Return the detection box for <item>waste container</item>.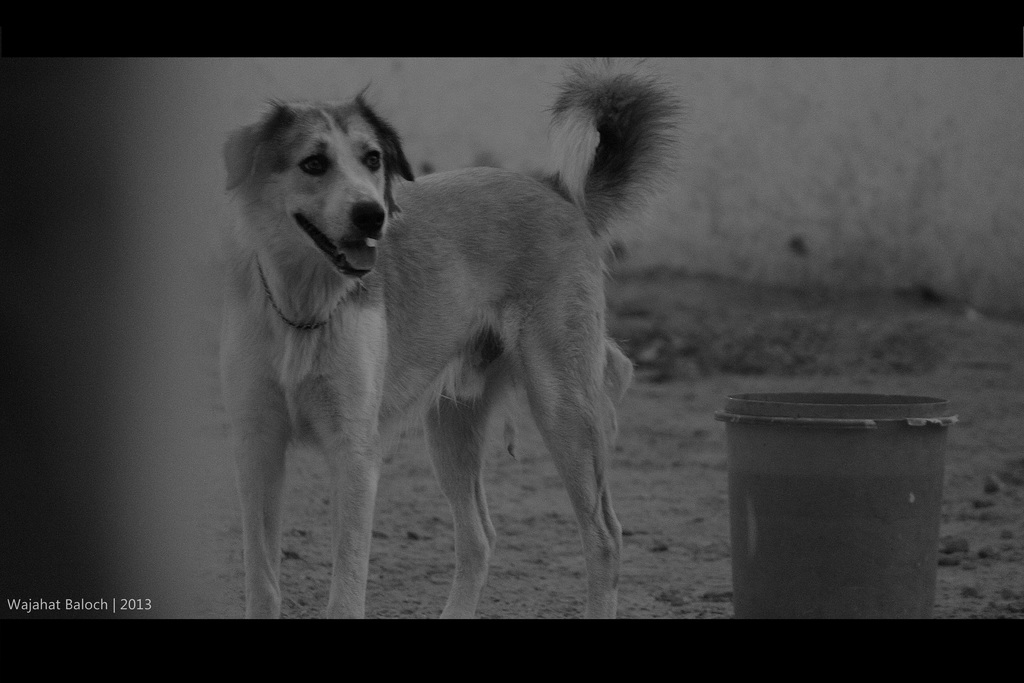
bbox=(714, 390, 958, 621).
